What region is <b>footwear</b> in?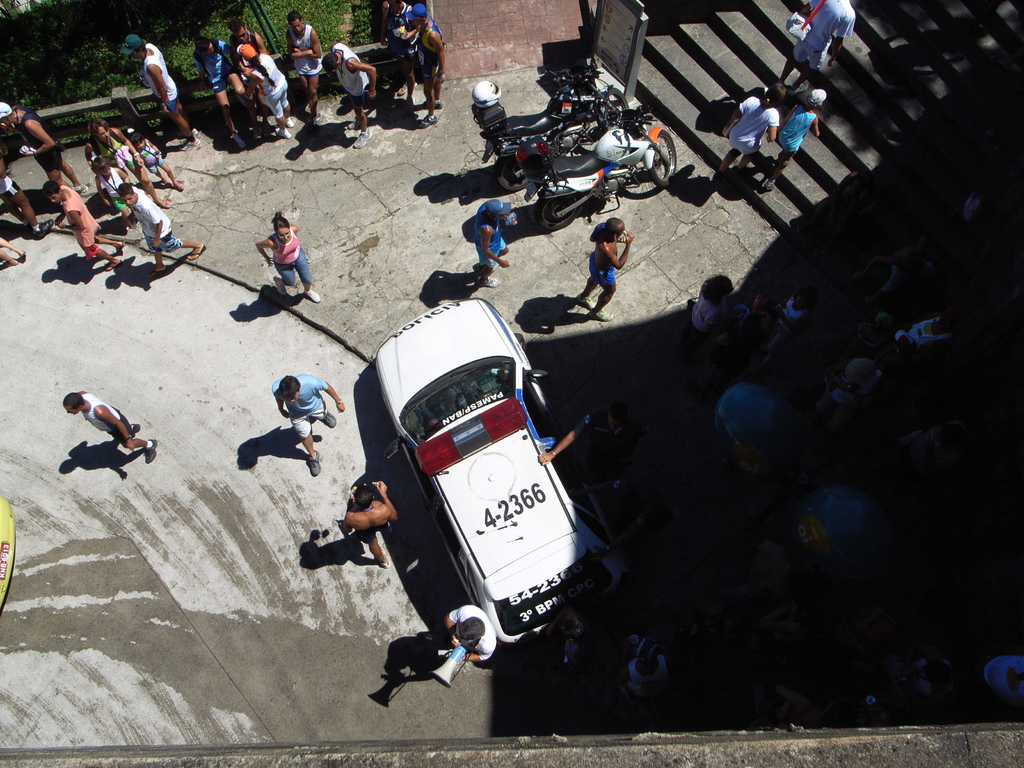
pyautogui.locateOnScreen(418, 100, 442, 106).
